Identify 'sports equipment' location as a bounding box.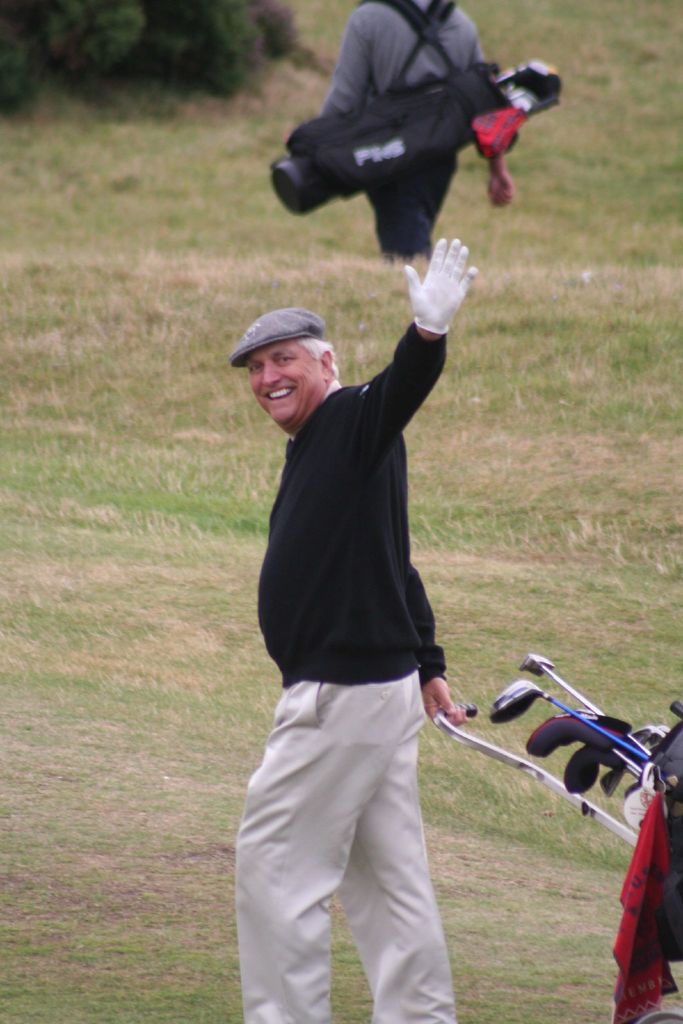
x1=265 y1=53 x2=568 y2=211.
